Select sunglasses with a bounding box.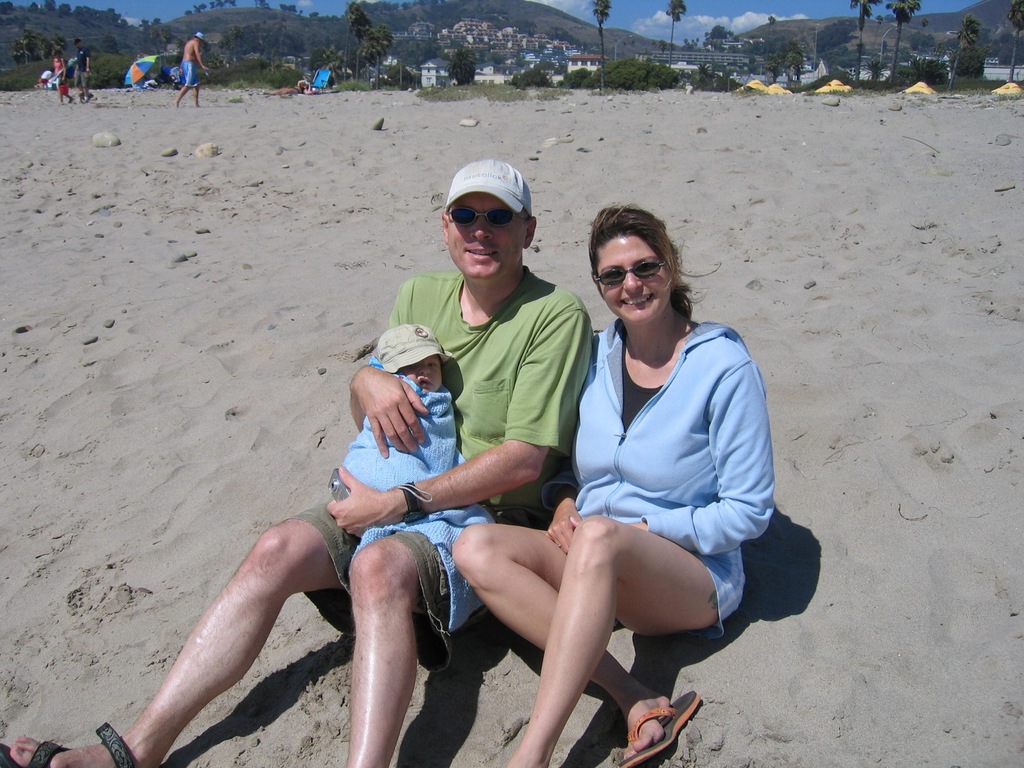
bbox=[441, 209, 529, 230].
